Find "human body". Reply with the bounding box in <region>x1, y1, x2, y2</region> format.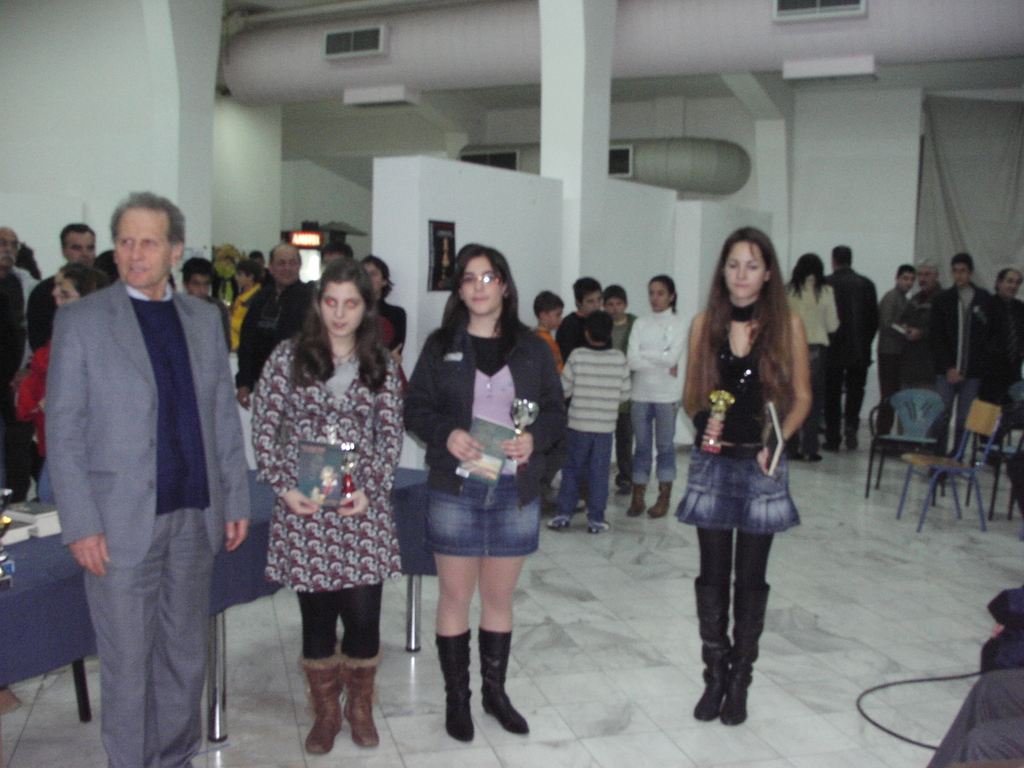
<region>232, 278, 316, 415</region>.
